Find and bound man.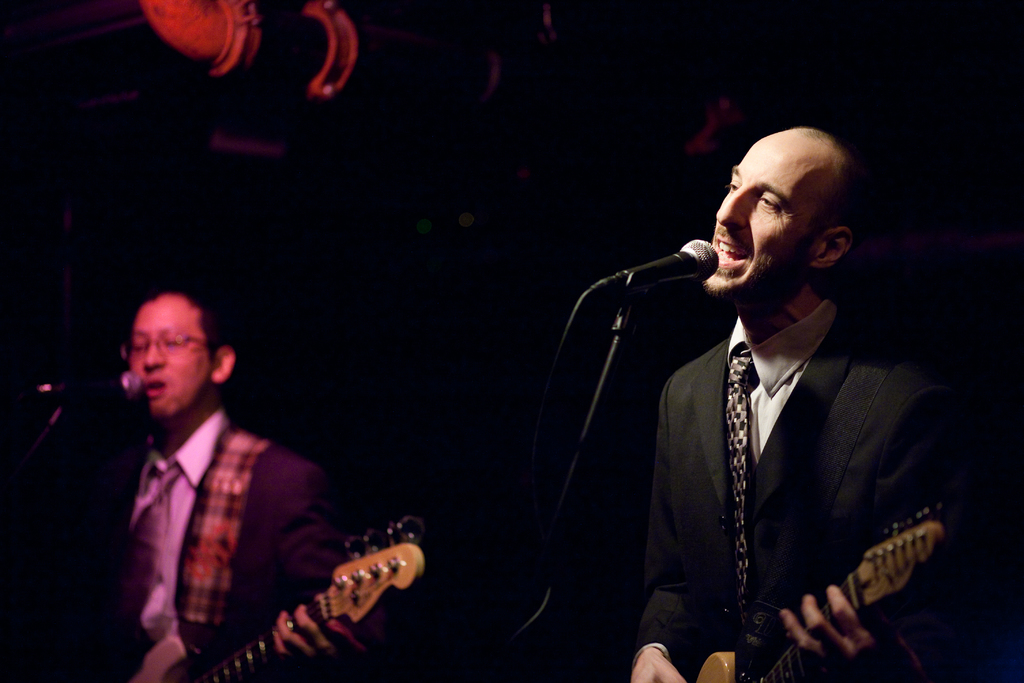
Bound: box=[69, 281, 356, 682].
